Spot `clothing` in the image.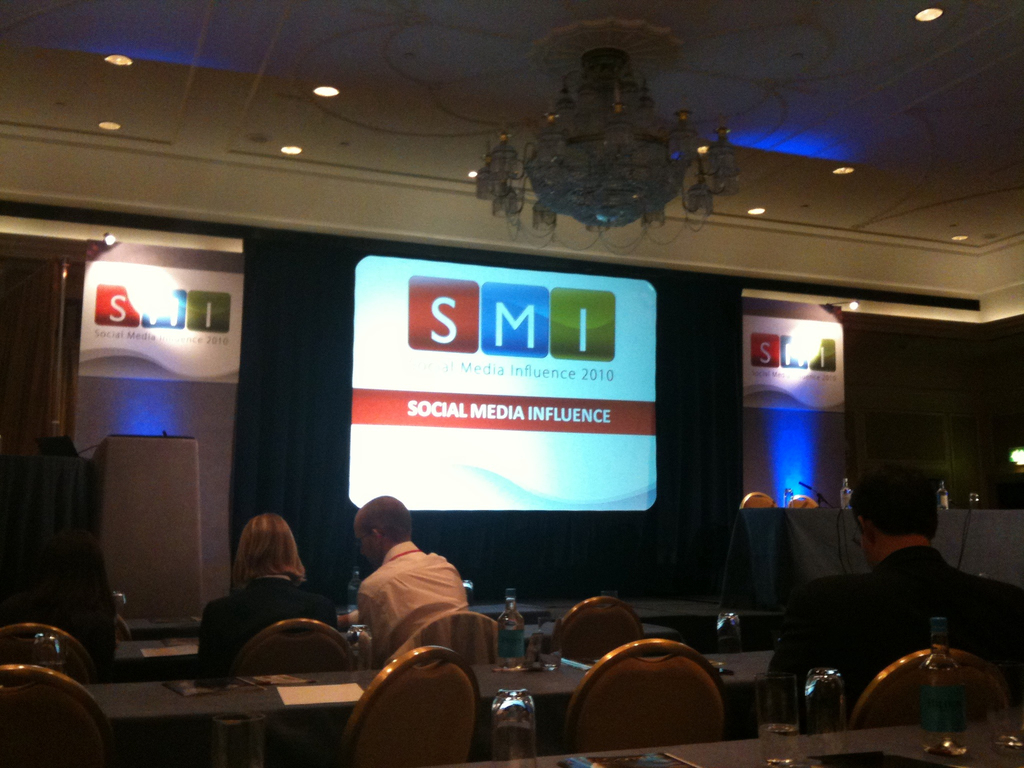
`clothing` found at 186/577/339/680.
